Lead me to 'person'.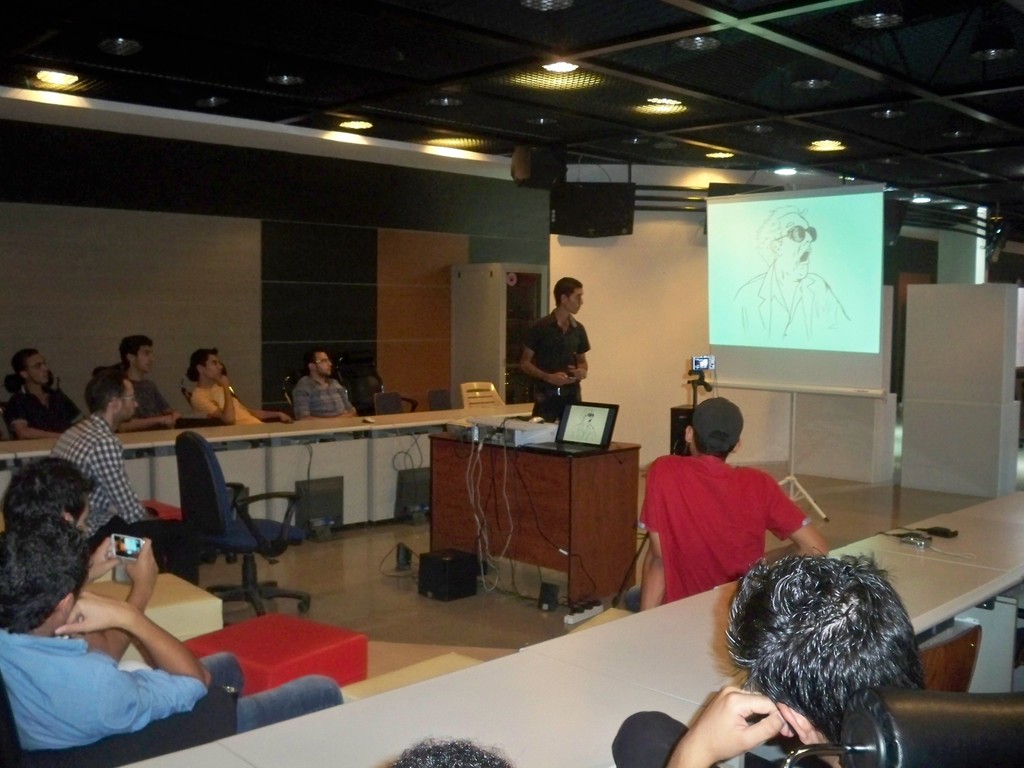
Lead to [left=522, top=285, right=594, bottom=431].
